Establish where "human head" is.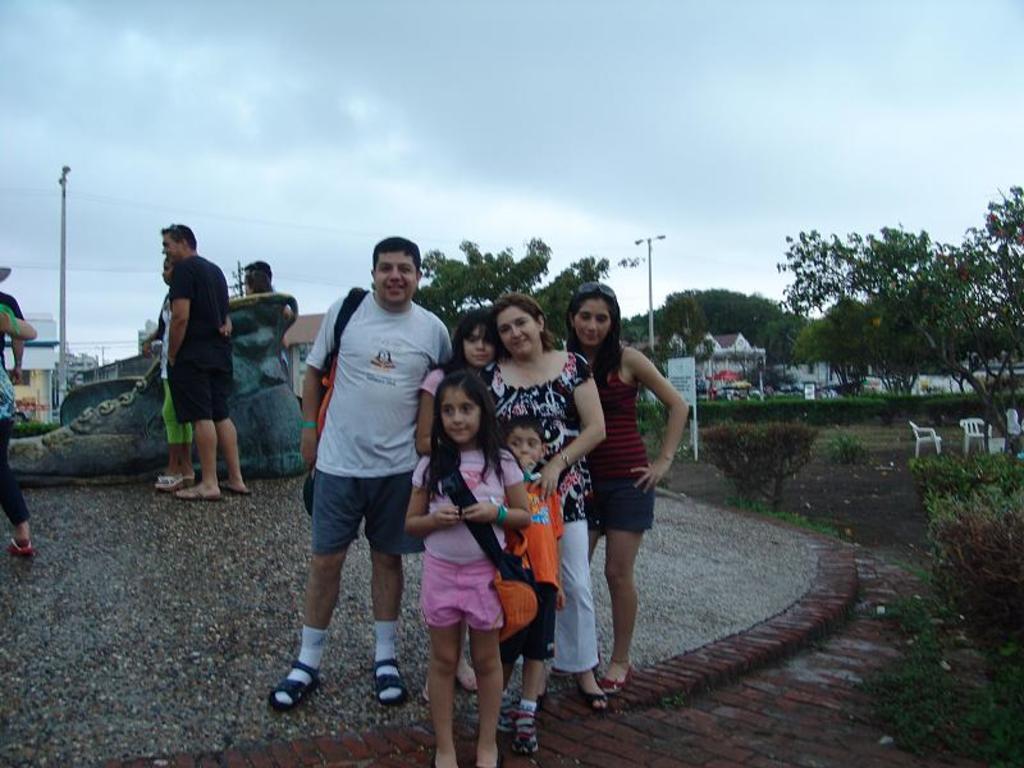
Established at (452, 307, 504, 367).
